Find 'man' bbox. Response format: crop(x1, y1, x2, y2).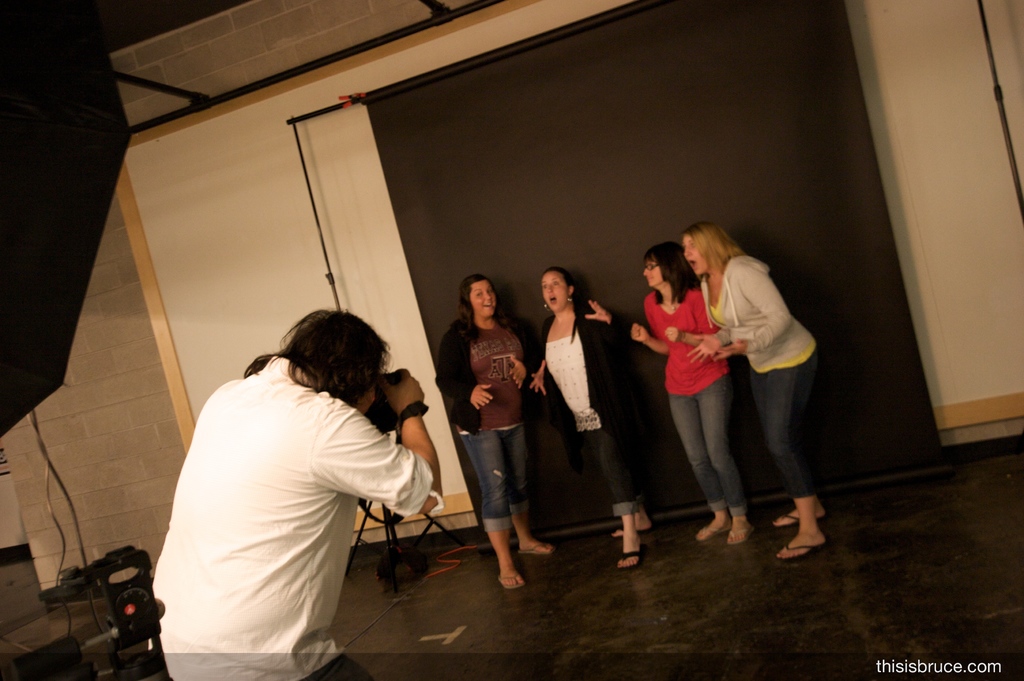
crop(147, 303, 447, 680).
